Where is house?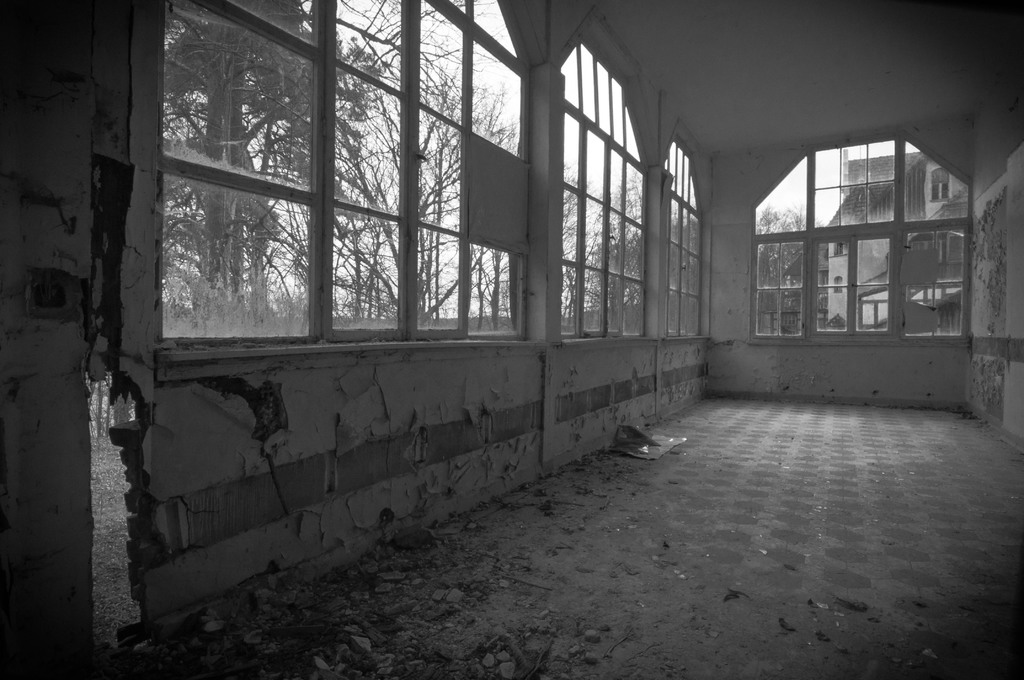
rect(787, 152, 963, 334).
